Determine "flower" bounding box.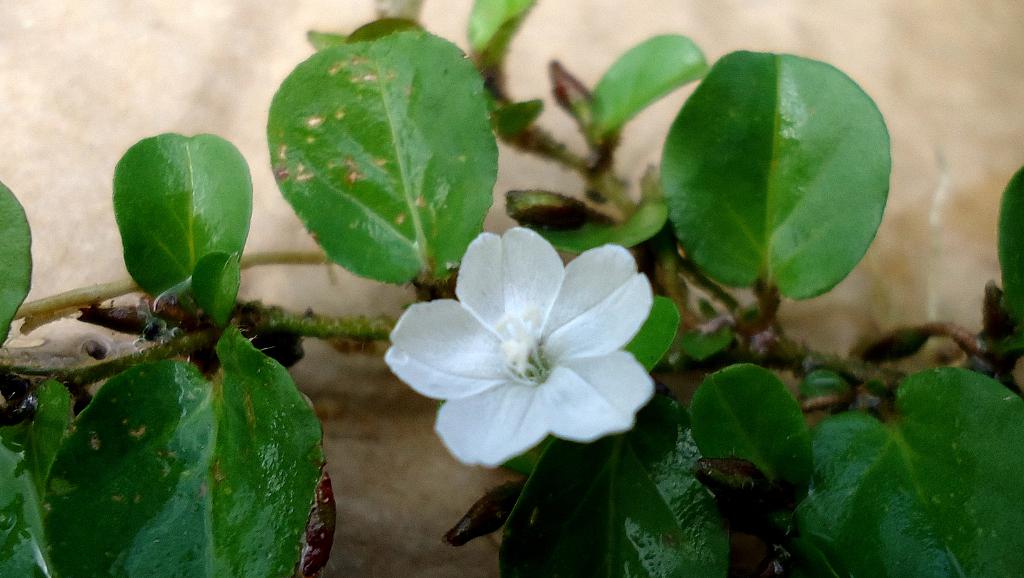
Determined: x1=383 y1=227 x2=659 y2=466.
